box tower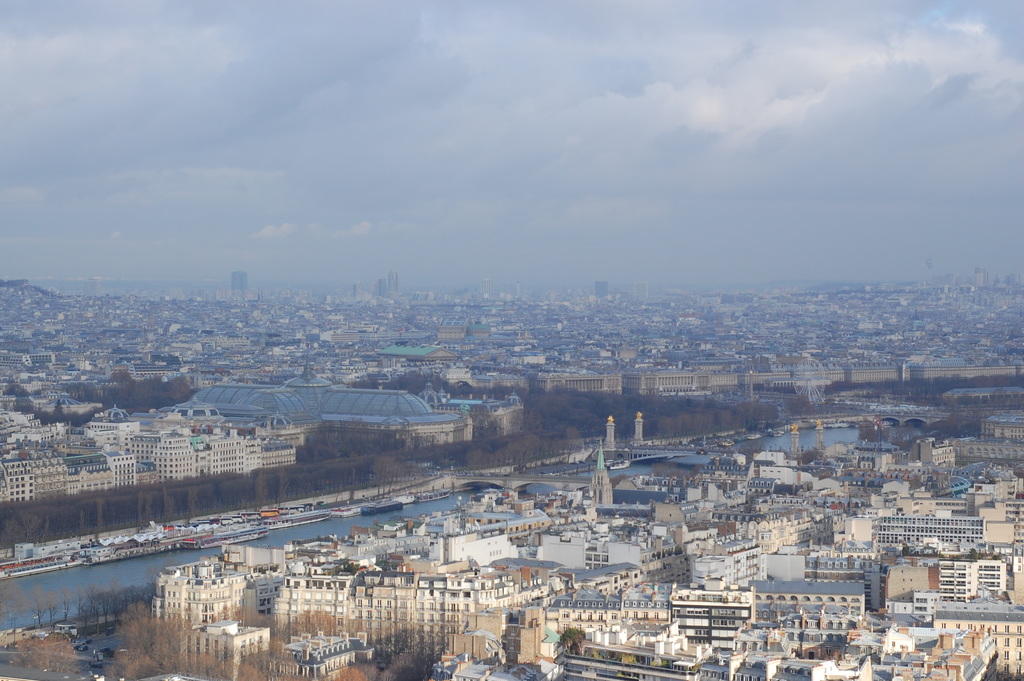
[left=595, top=439, right=614, bottom=504]
